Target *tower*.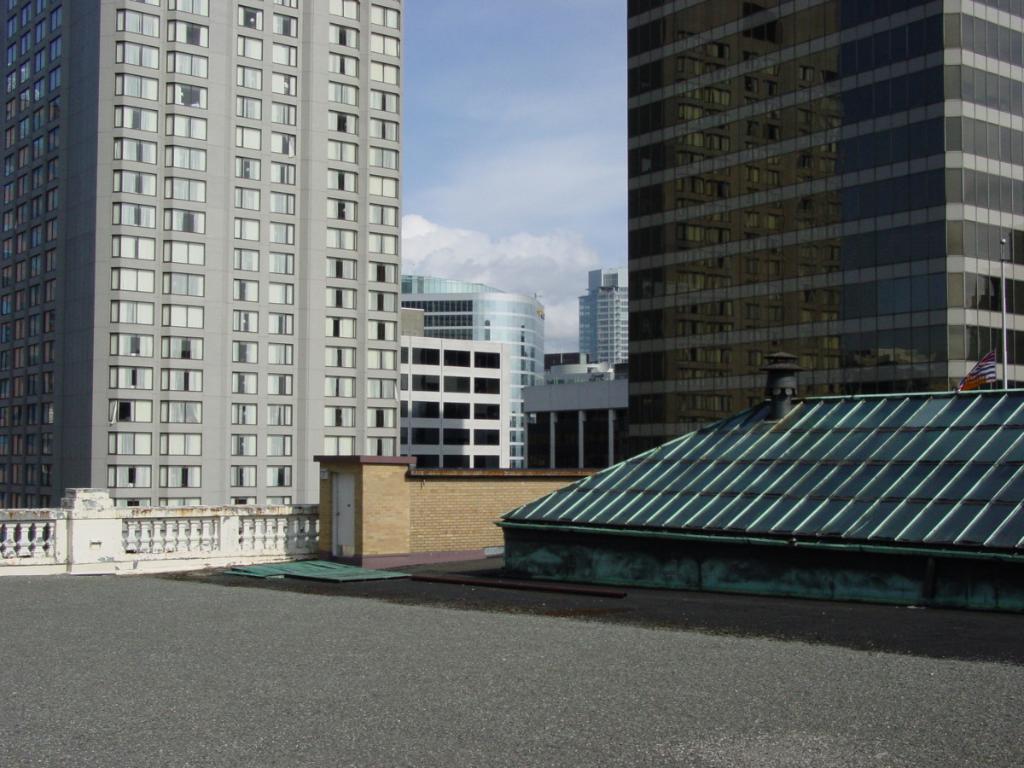
Target region: (x1=625, y1=0, x2=1023, y2=459).
